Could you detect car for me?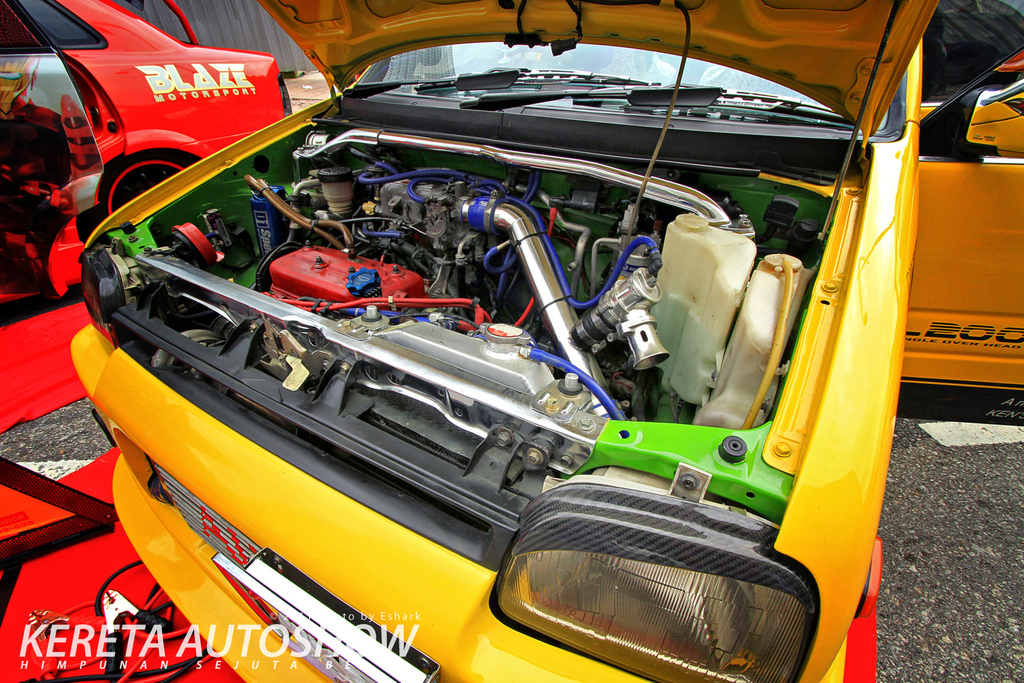
Detection result: BBox(0, 0, 291, 242).
